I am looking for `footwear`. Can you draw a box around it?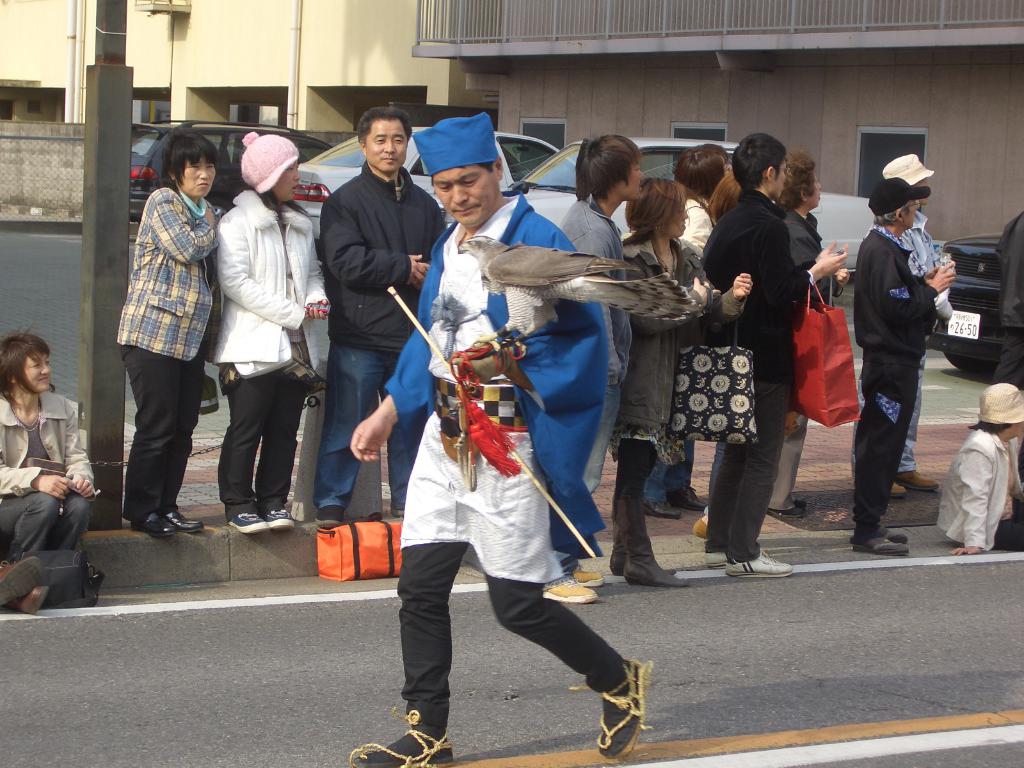
Sure, the bounding box is 586/669/650/764.
